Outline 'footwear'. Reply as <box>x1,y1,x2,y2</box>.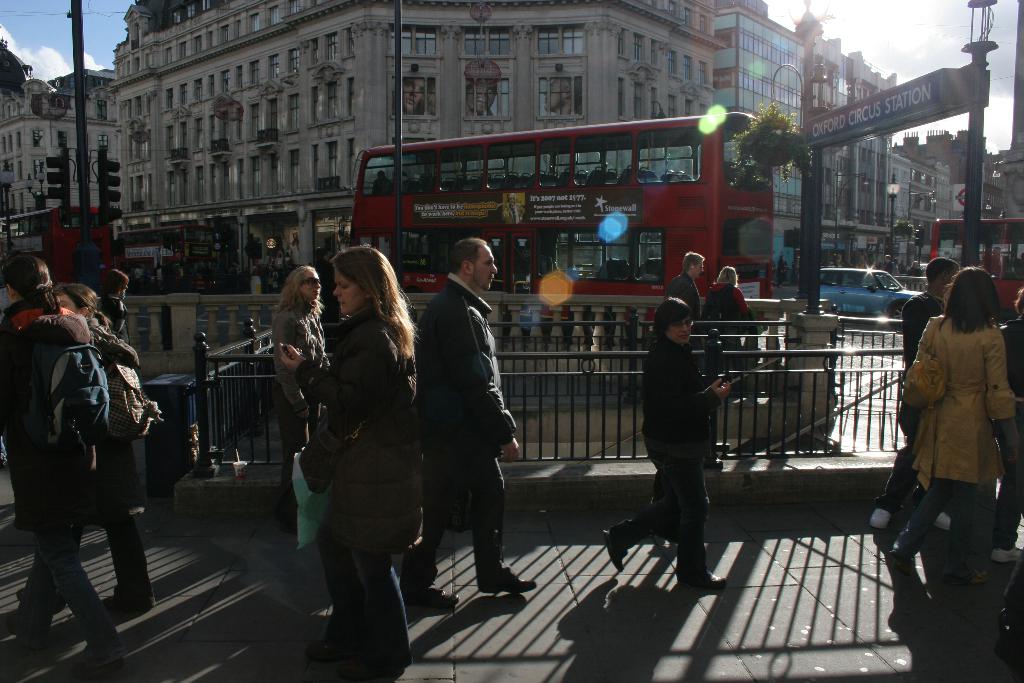
<box>74,655,124,681</box>.
